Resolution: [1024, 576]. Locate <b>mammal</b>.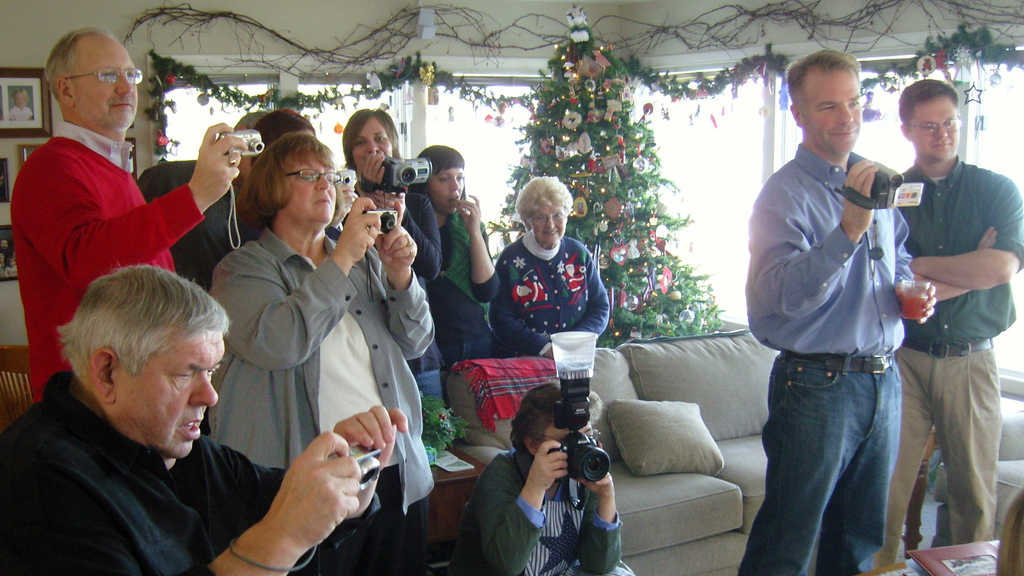
box(244, 105, 320, 239).
